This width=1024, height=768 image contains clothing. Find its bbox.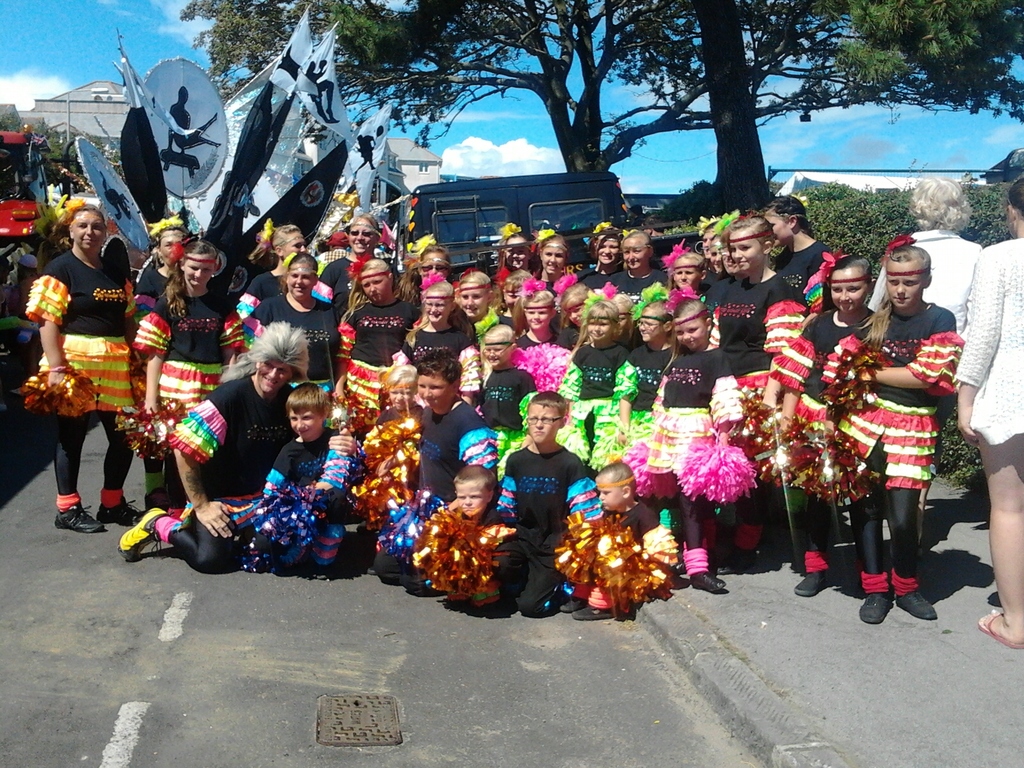
259,427,346,567.
